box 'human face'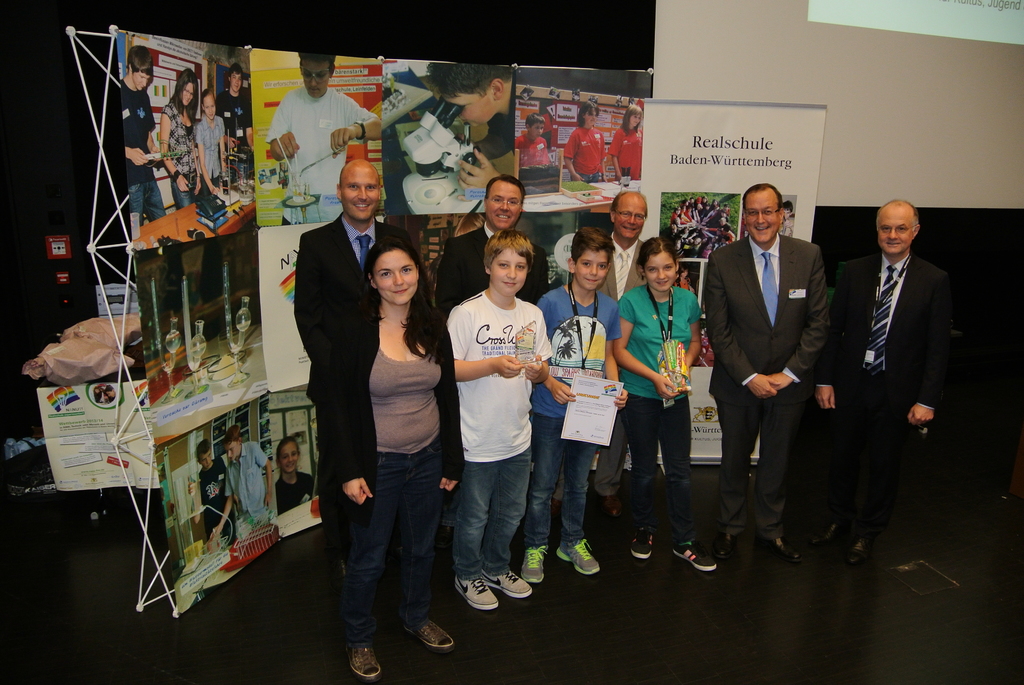
x1=278 y1=443 x2=300 y2=474
